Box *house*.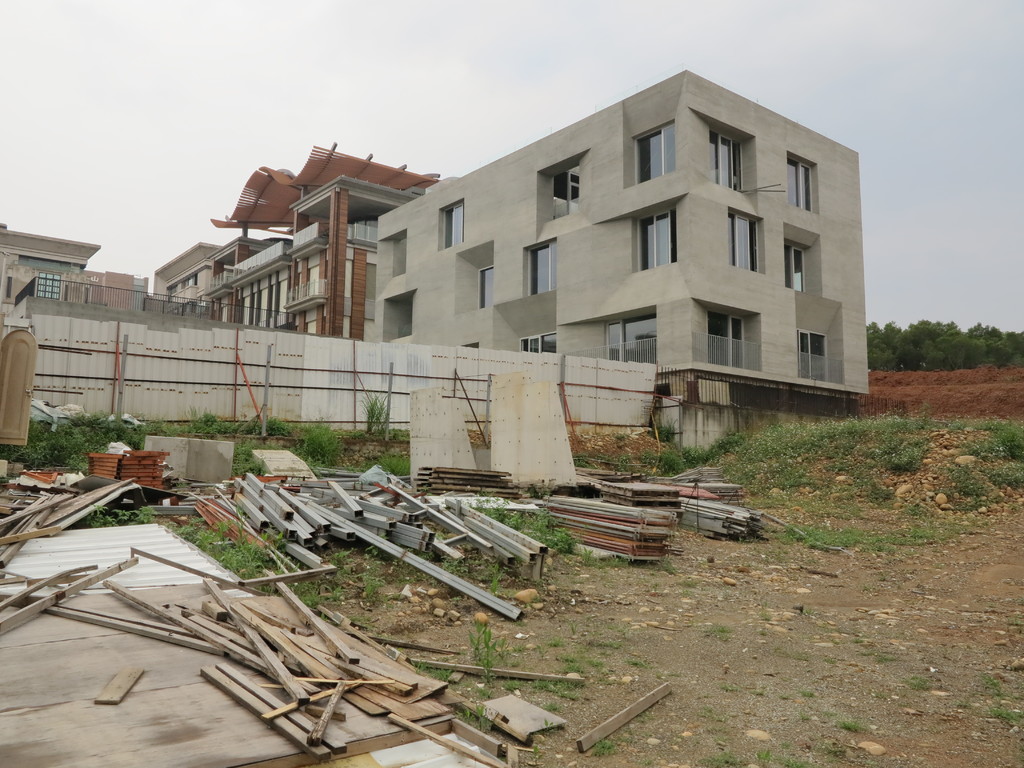
<bbox>0, 223, 101, 297</bbox>.
